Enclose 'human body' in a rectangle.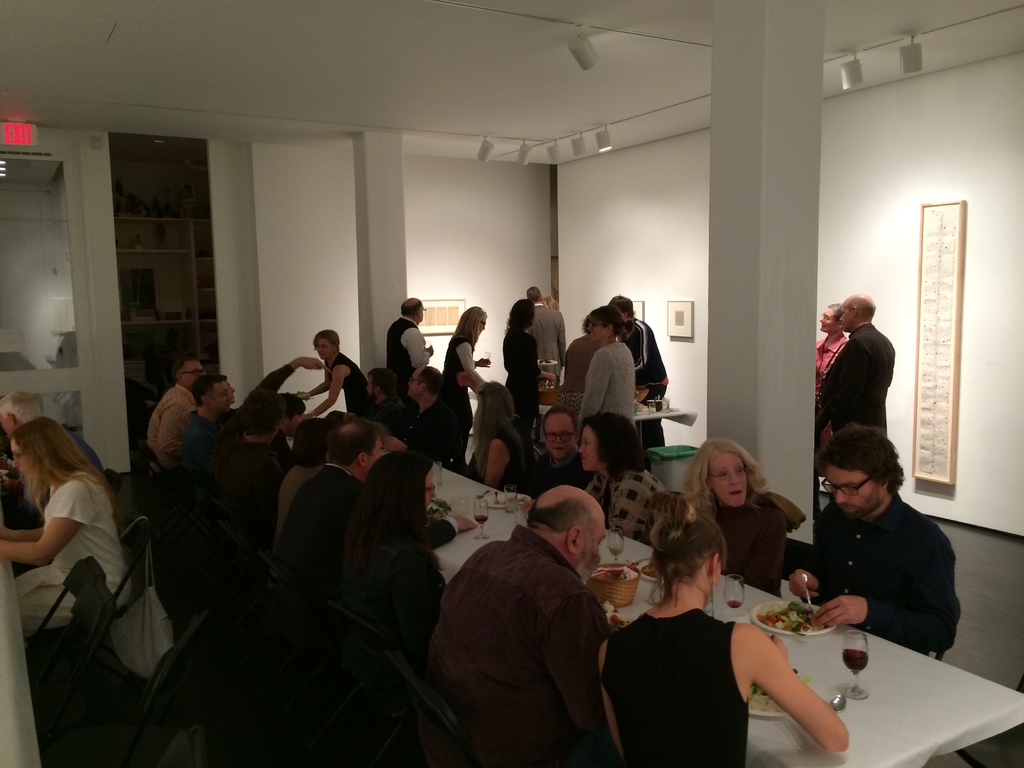
x1=529, y1=307, x2=564, y2=392.
